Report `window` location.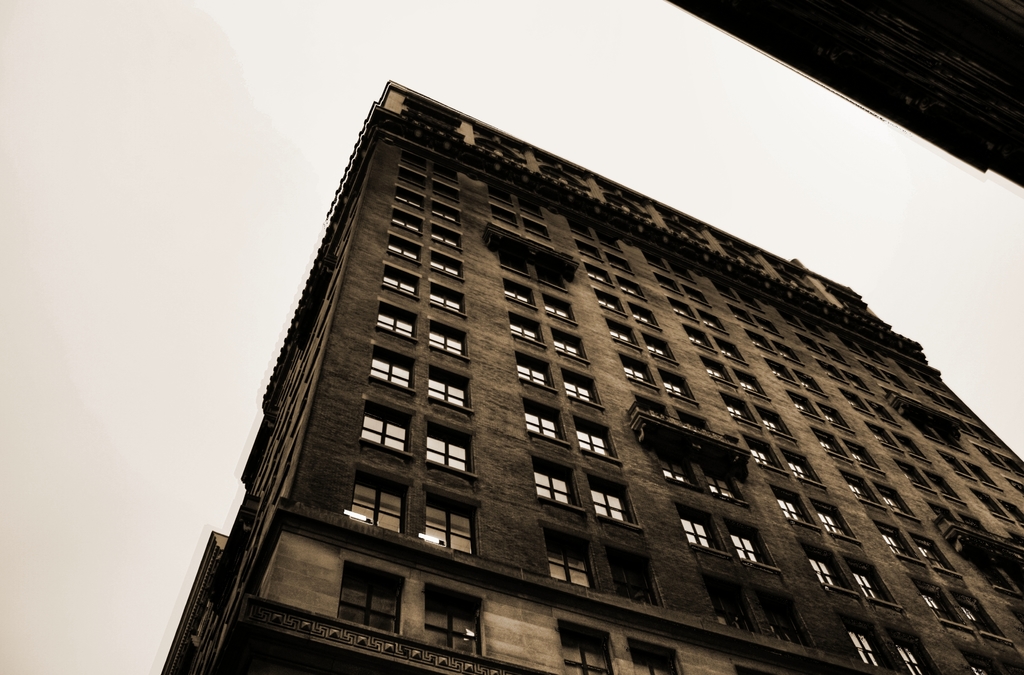
Report: (x1=706, y1=468, x2=742, y2=495).
